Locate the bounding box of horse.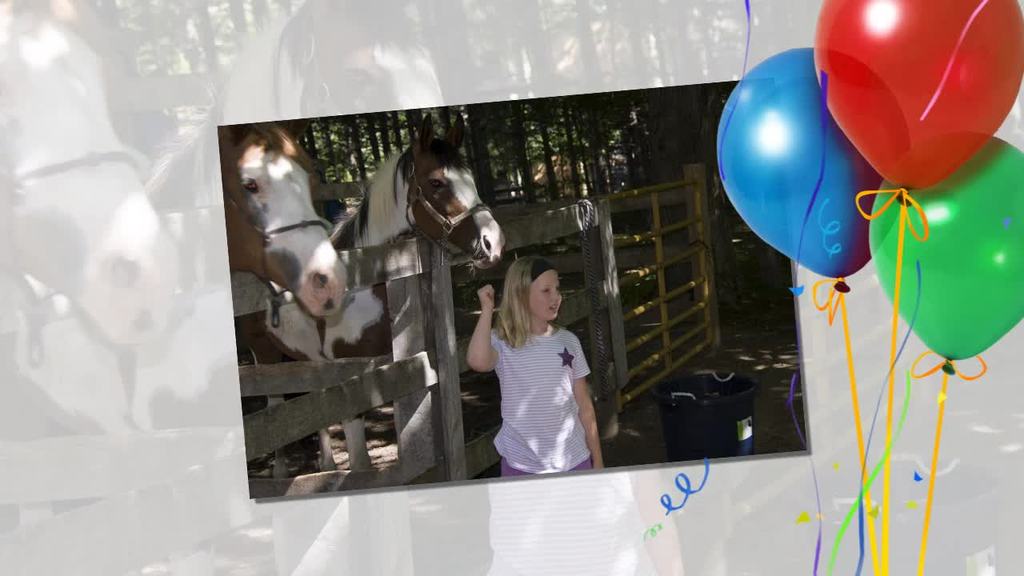
Bounding box: crop(222, 126, 352, 317).
